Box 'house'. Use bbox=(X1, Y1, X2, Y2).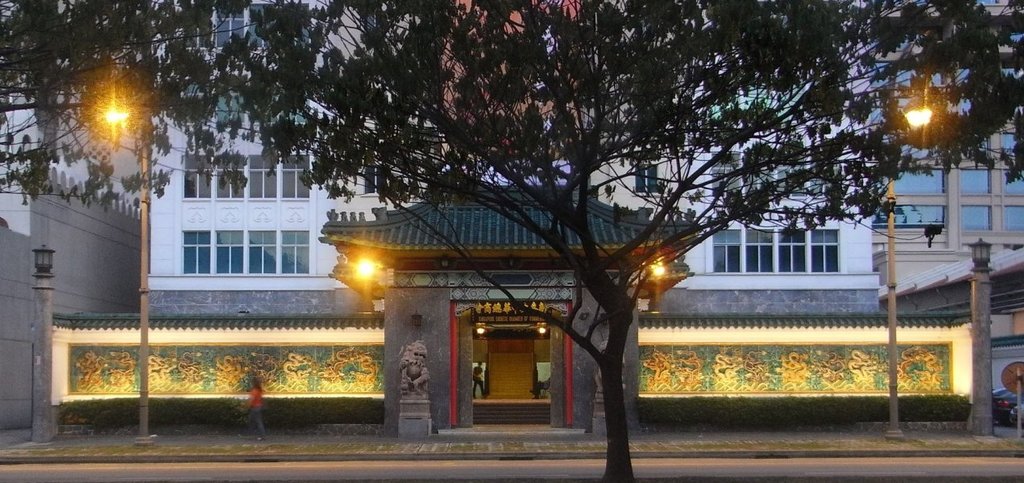
bbox=(897, 72, 1023, 291).
